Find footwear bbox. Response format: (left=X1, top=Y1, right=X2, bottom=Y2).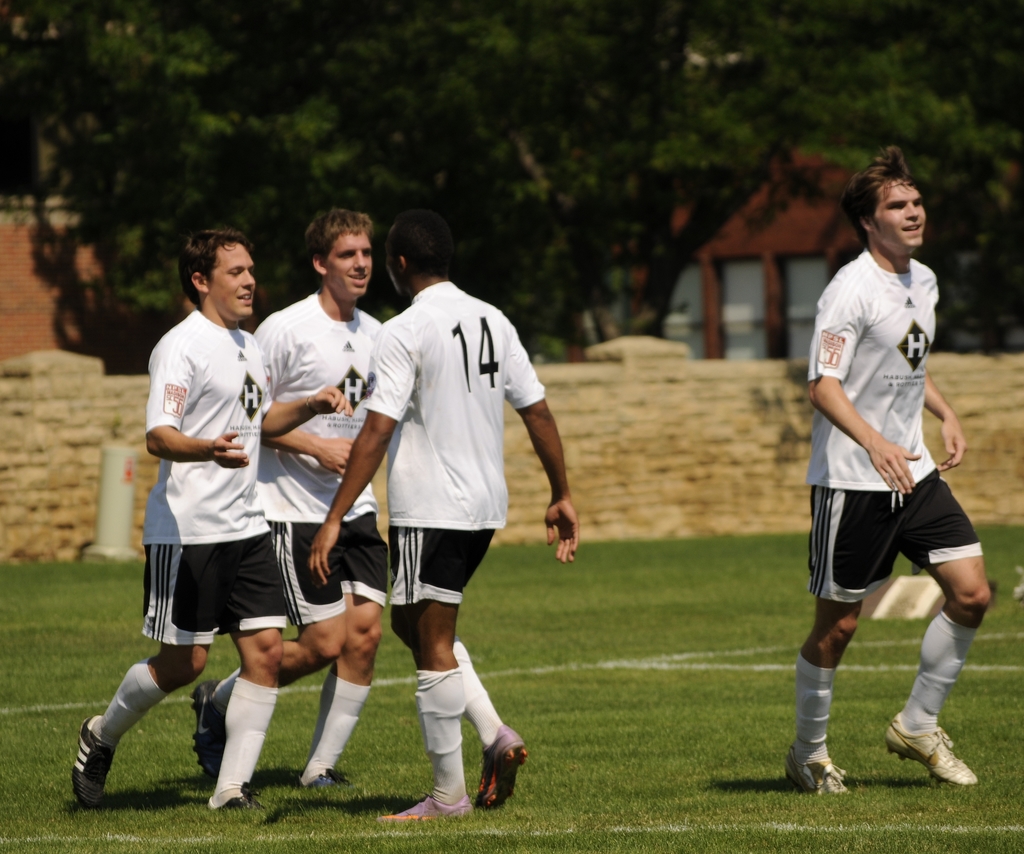
(left=472, top=723, right=531, bottom=814).
